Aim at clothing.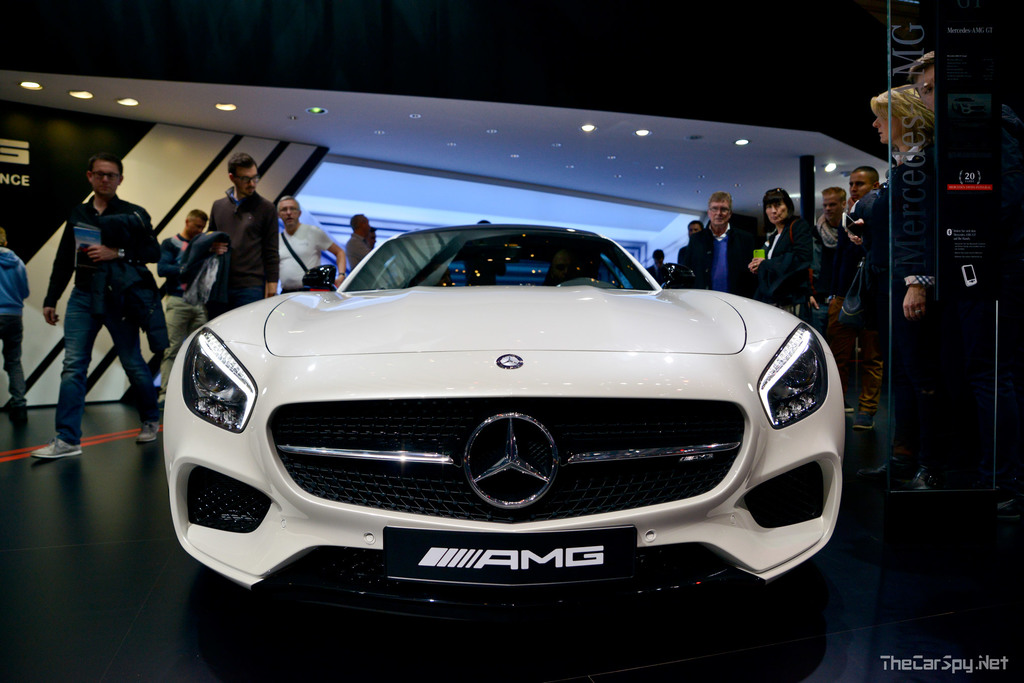
Aimed at box=[344, 229, 374, 269].
